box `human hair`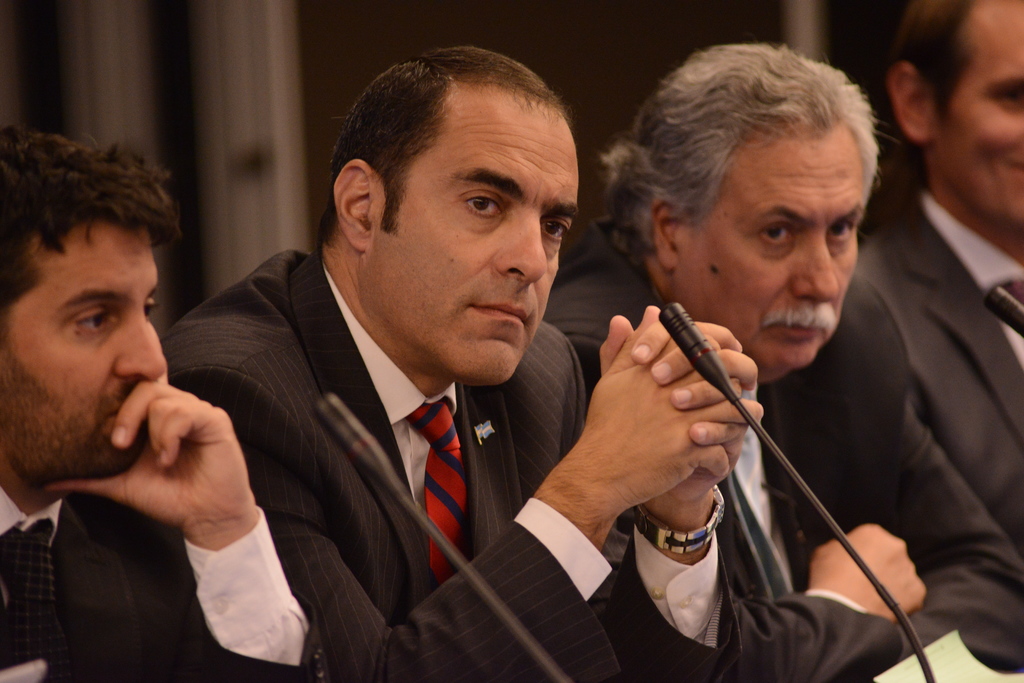
<bbox>890, 0, 984, 130</bbox>
